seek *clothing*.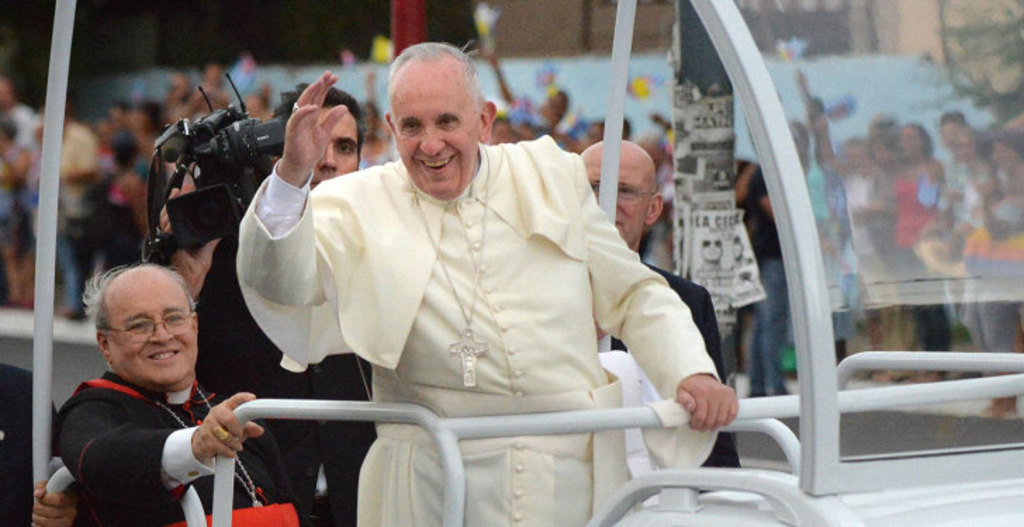
[200, 193, 390, 526].
